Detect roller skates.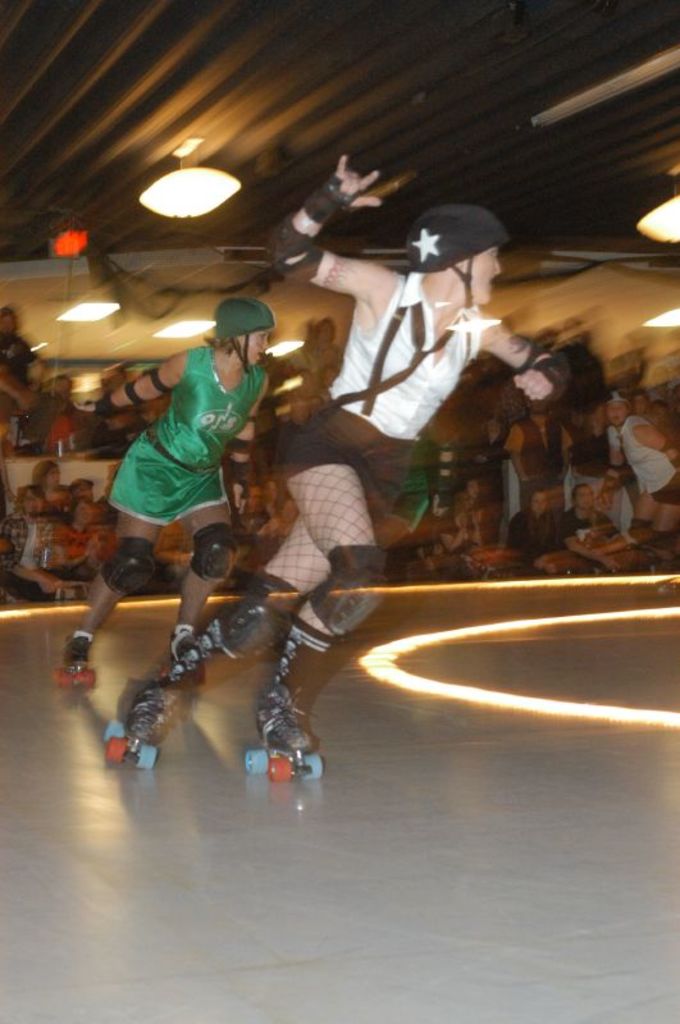
Detected at l=55, t=632, r=100, b=690.
